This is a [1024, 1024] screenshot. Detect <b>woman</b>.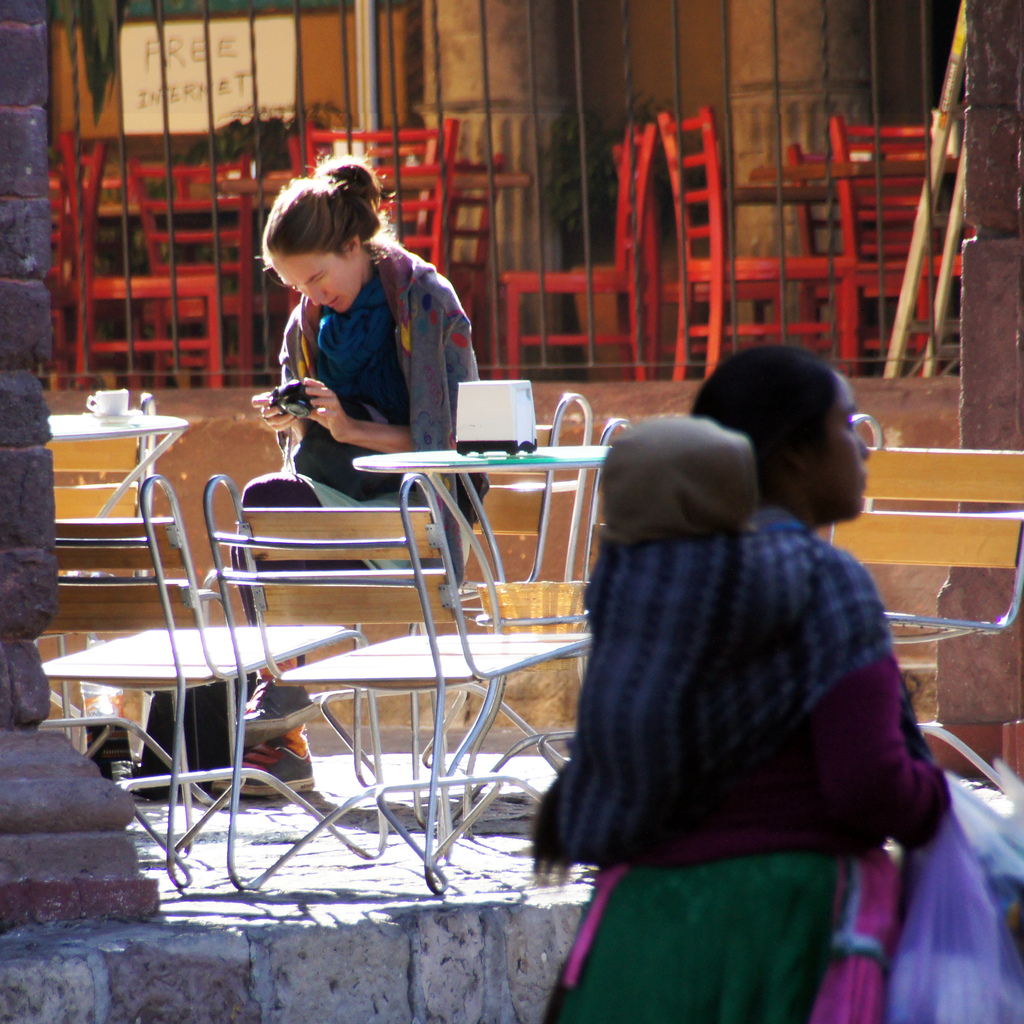
227 148 502 510.
